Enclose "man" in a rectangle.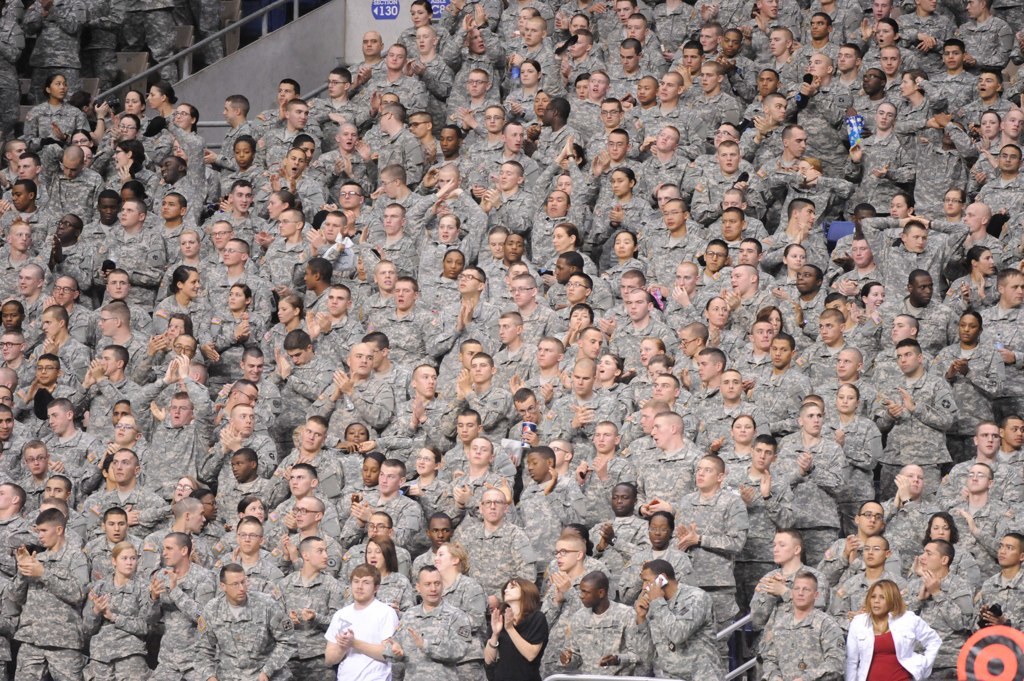
(left=270, top=500, right=339, bottom=572).
